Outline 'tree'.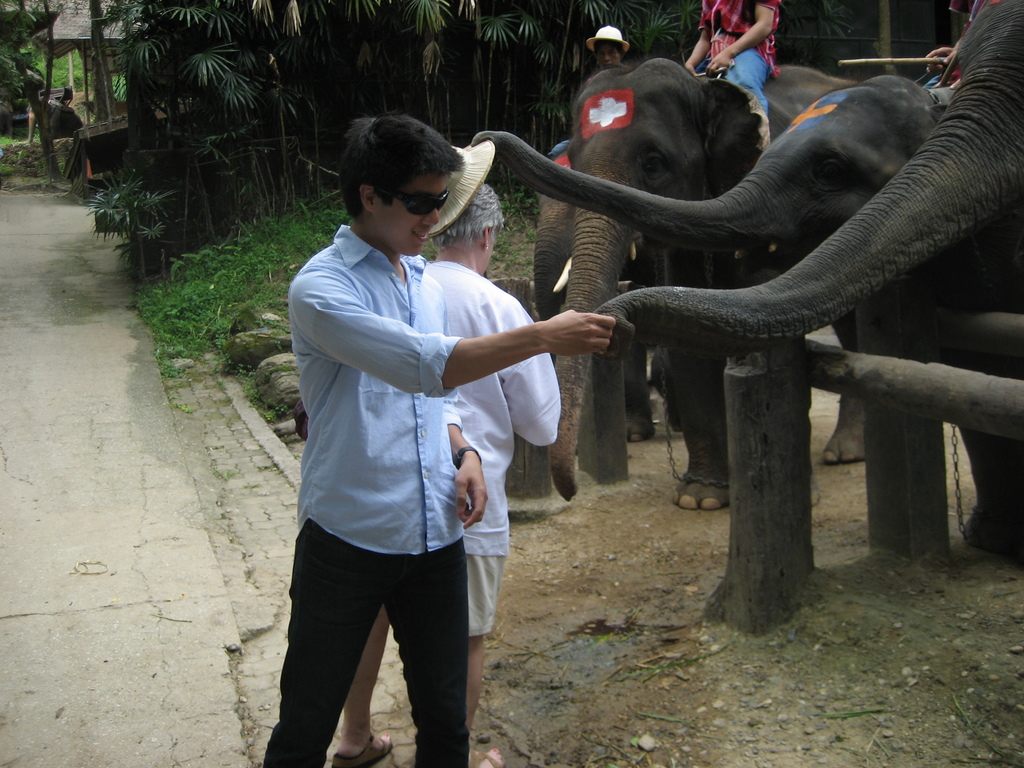
Outline: <box>0,0,65,174</box>.
